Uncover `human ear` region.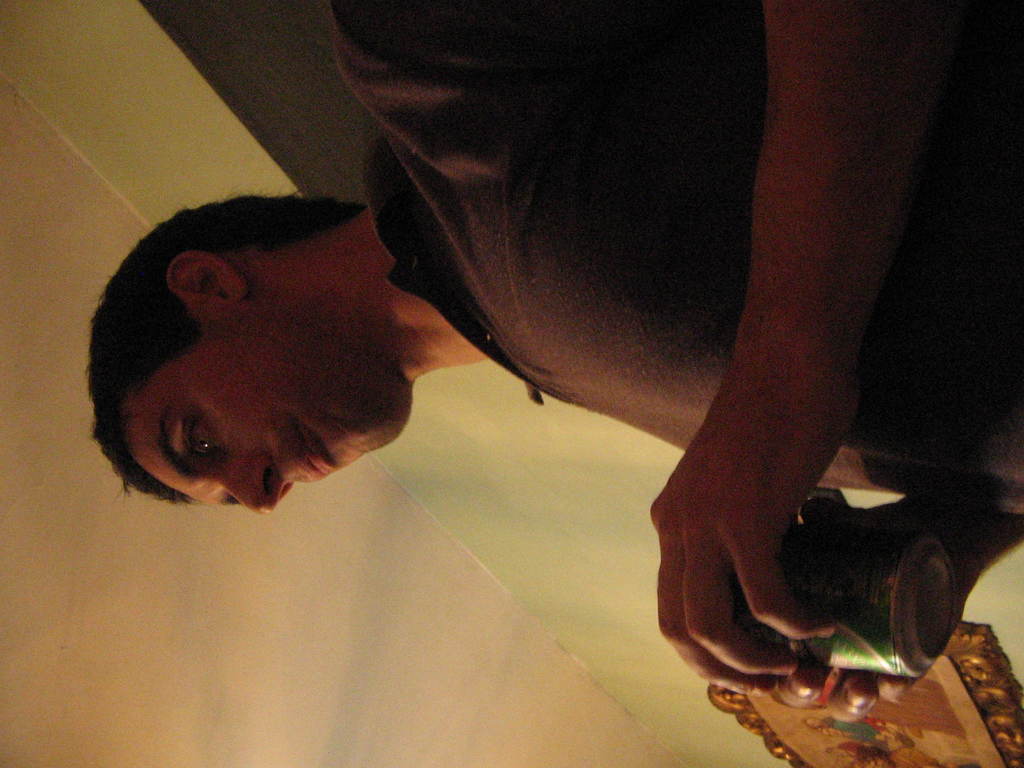
Uncovered: (x1=167, y1=255, x2=243, y2=307).
